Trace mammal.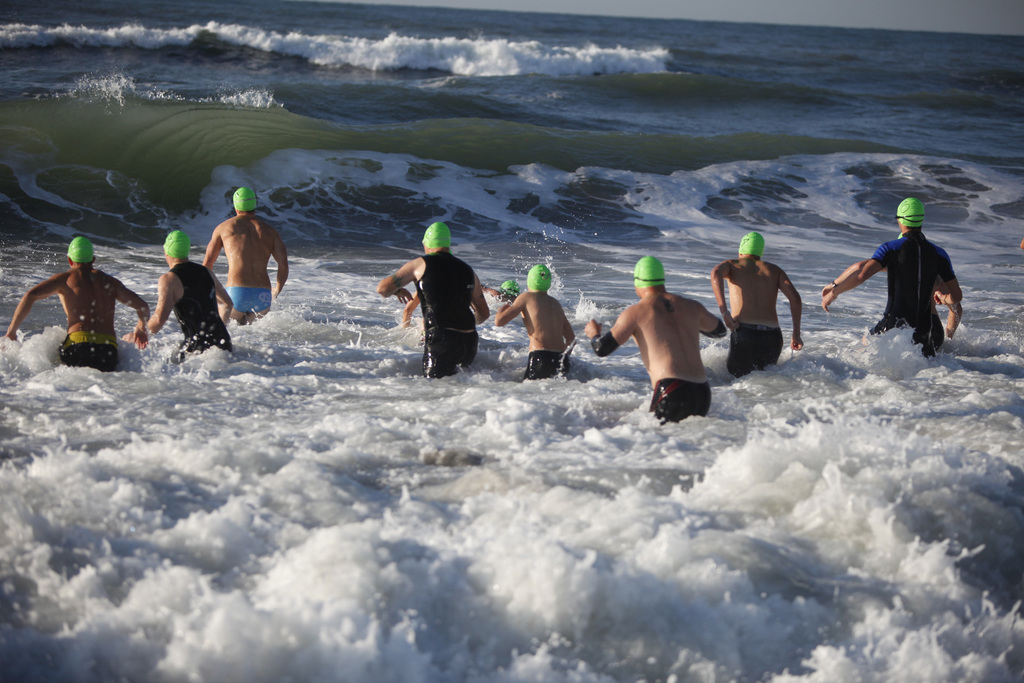
Traced to (x1=378, y1=219, x2=493, y2=378).
